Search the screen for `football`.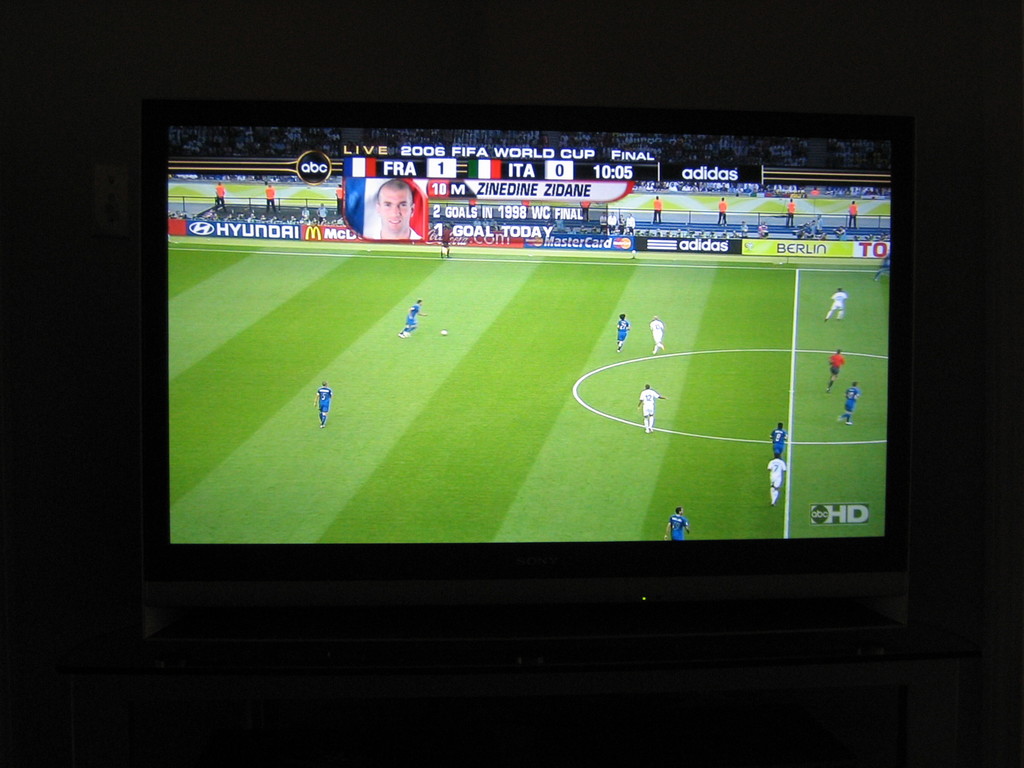
Found at 438/328/451/335.
